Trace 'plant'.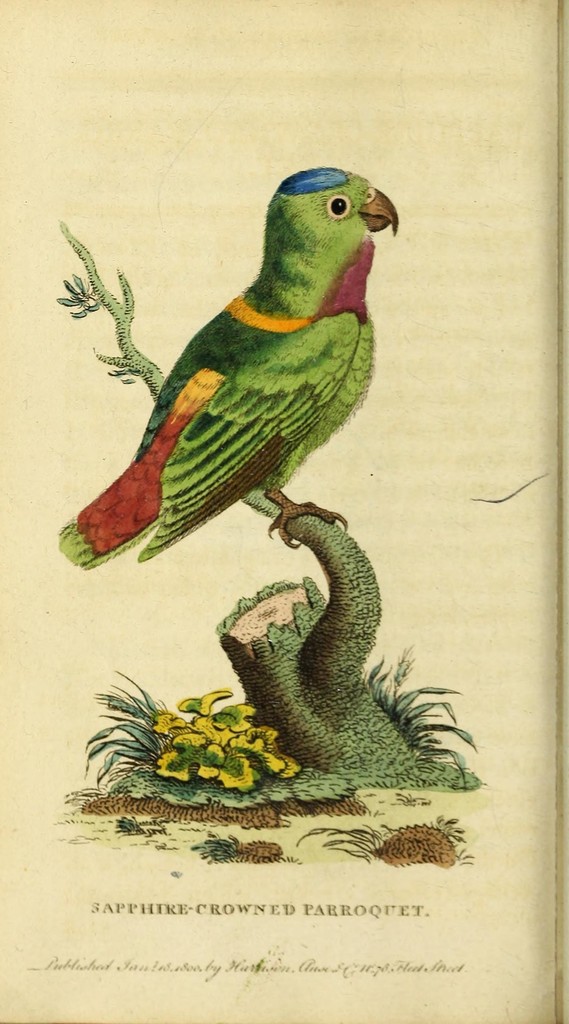
Traced to left=116, top=812, right=145, bottom=835.
